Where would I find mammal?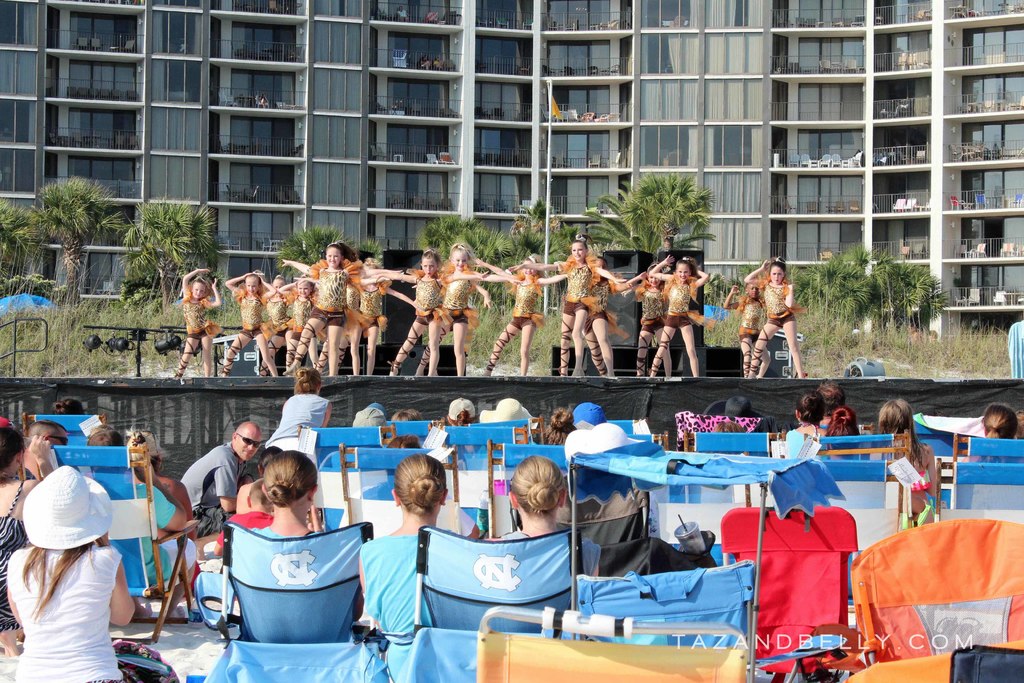
At {"x1": 259, "y1": 279, "x2": 286, "y2": 370}.
